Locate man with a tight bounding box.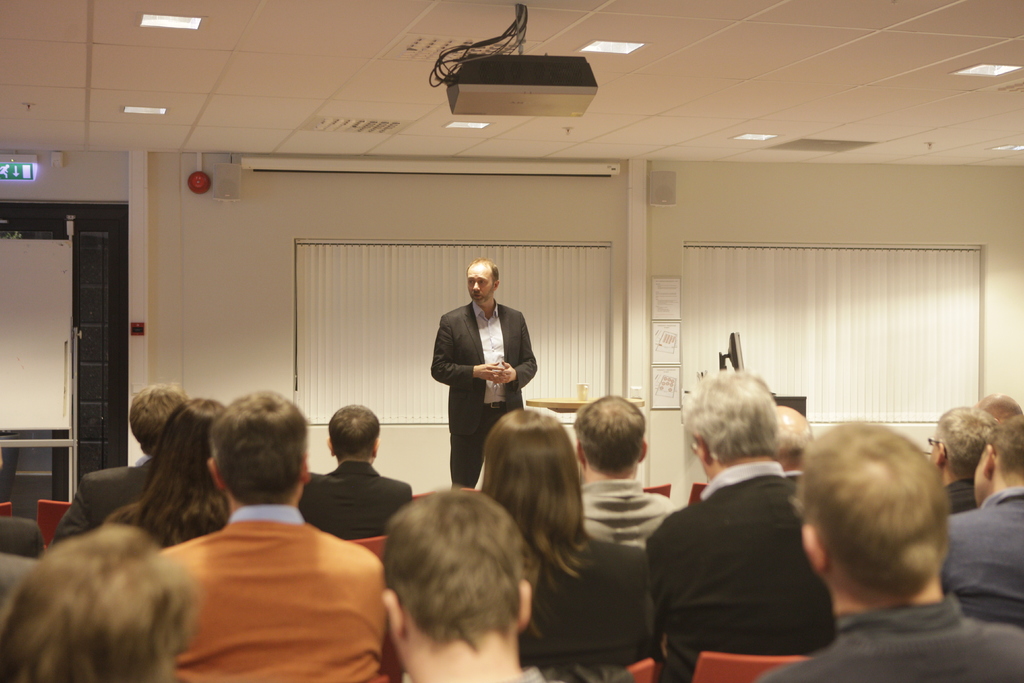
927, 402, 998, 516.
